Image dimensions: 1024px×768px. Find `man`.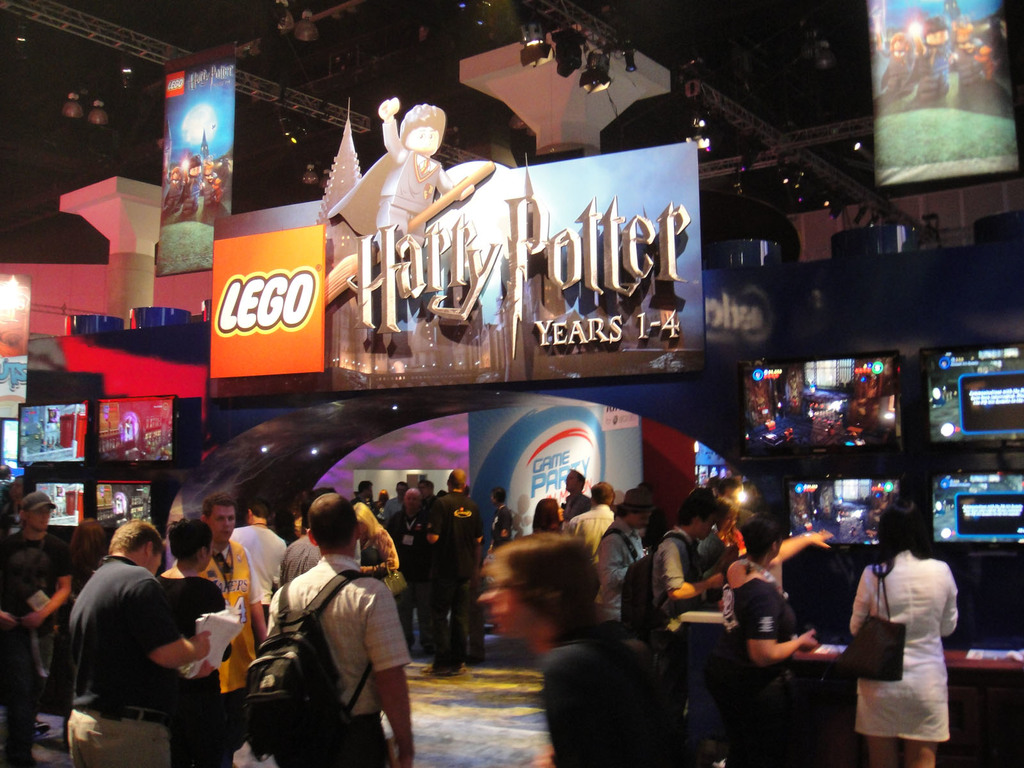
<region>224, 499, 289, 732</region>.
